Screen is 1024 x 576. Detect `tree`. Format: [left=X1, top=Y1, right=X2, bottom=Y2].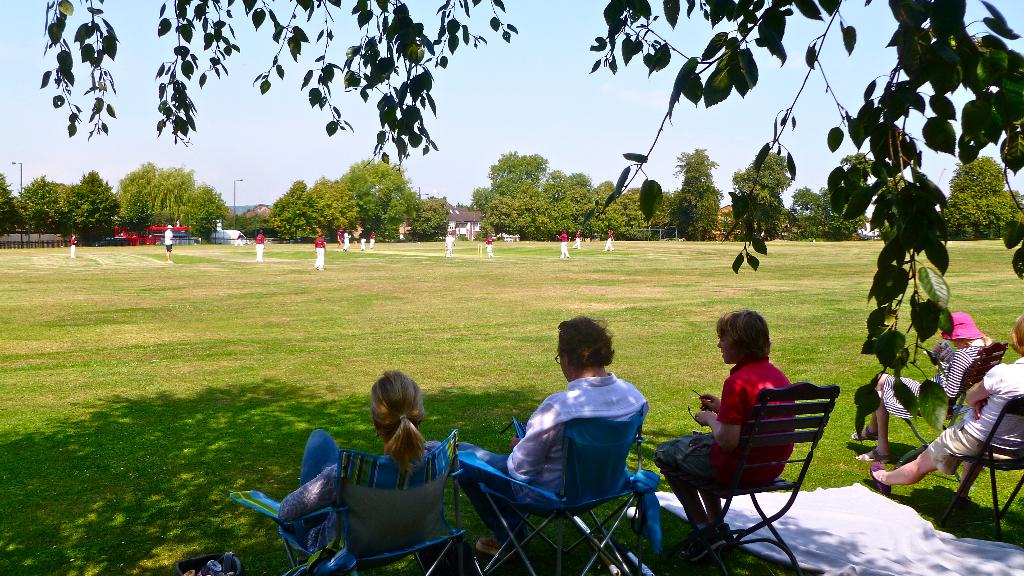
[left=139, top=161, right=204, bottom=232].
